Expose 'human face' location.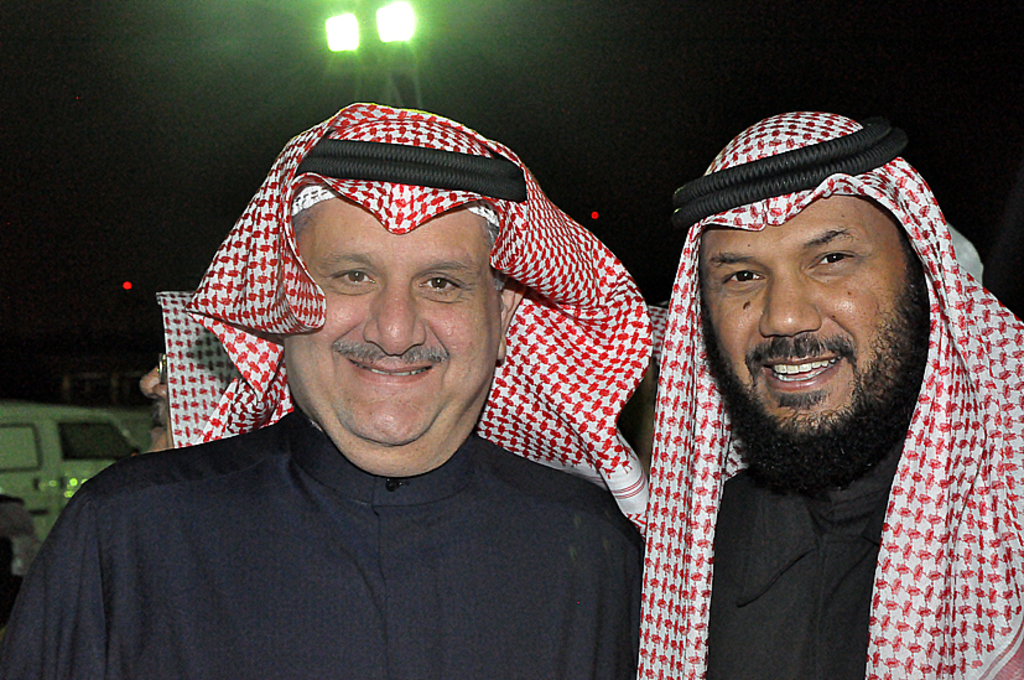
Exposed at <region>707, 194, 915, 438</region>.
